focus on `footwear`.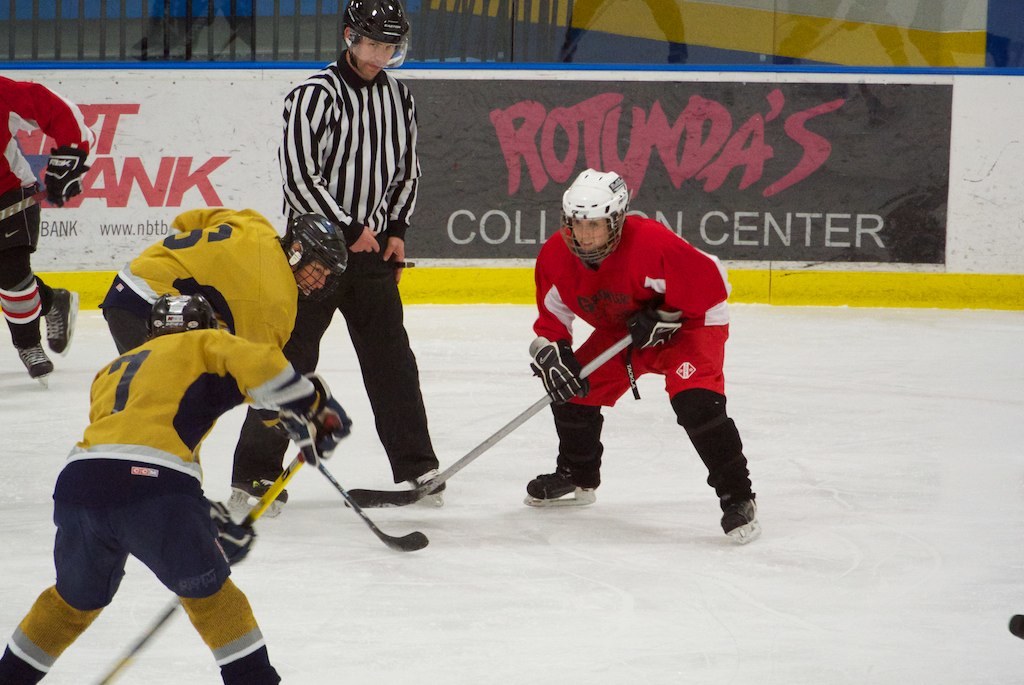
Focused at bbox=[13, 343, 57, 379].
